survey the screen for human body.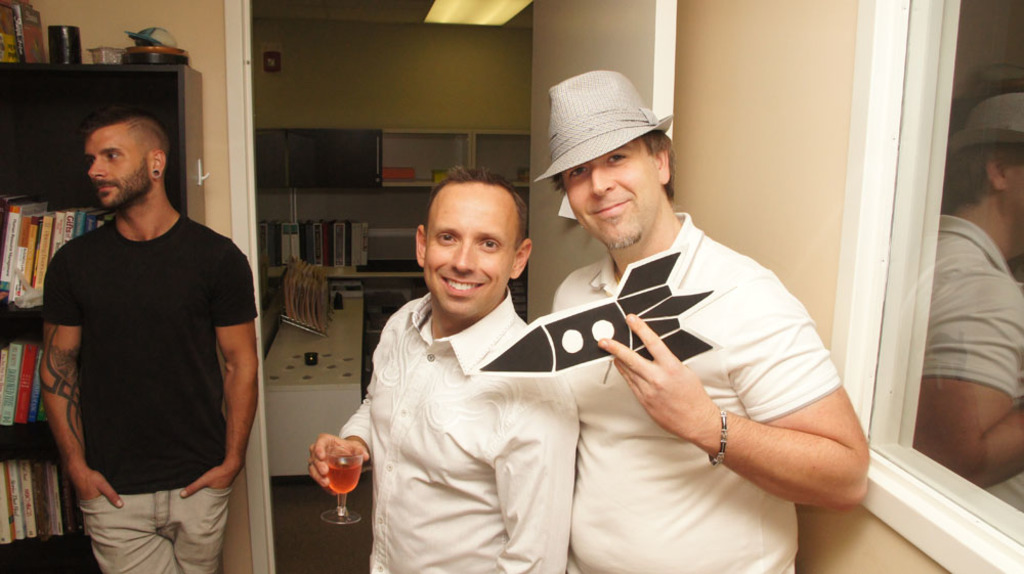
Survey found: l=513, t=116, r=869, b=571.
